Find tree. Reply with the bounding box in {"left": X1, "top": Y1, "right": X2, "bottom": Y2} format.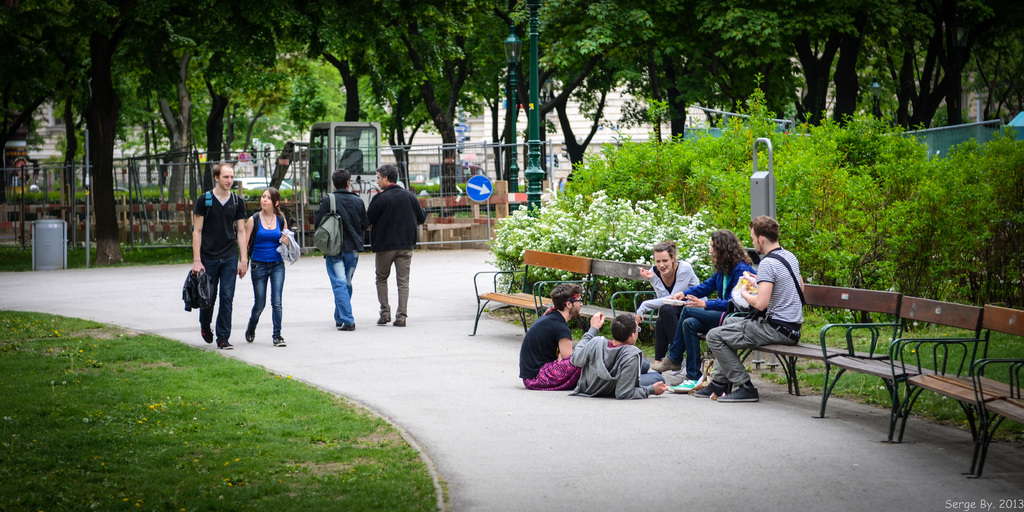
{"left": 915, "top": 0, "right": 960, "bottom": 126}.
